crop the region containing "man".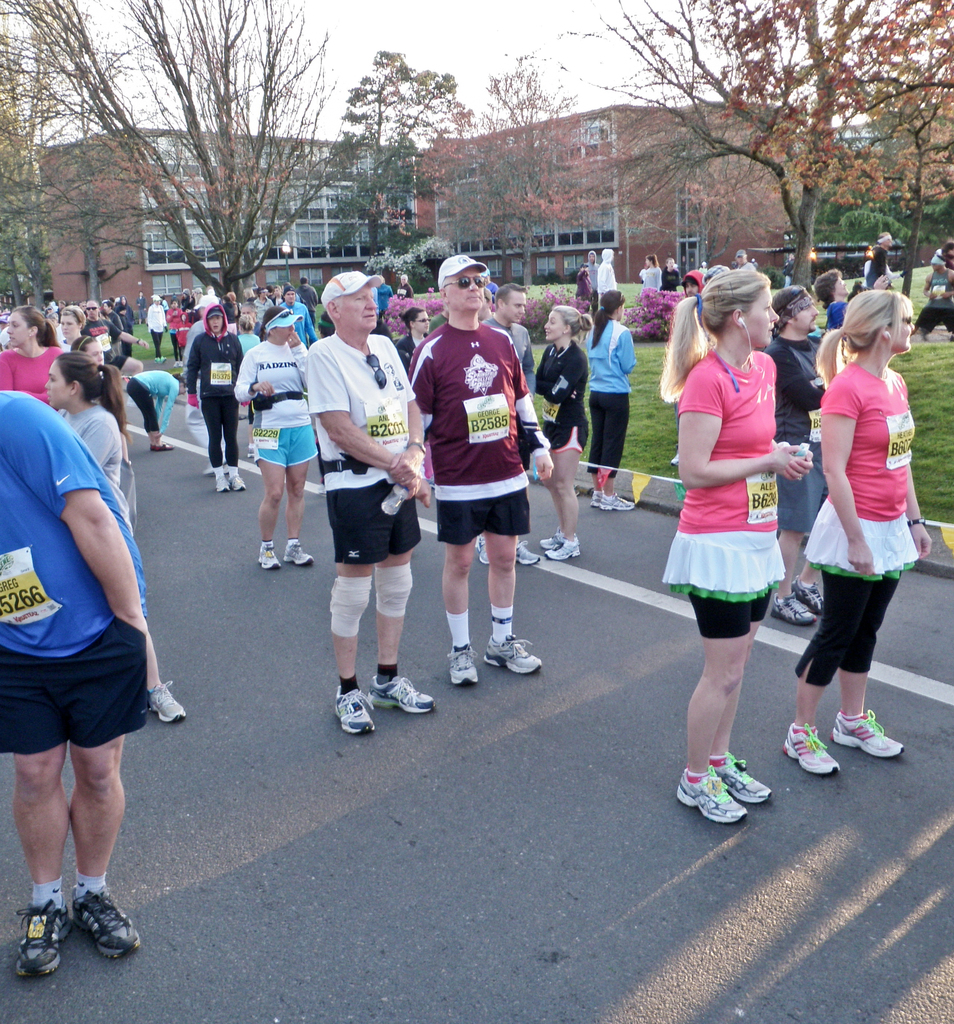
Crop region: [298, 291, 426, 737].
